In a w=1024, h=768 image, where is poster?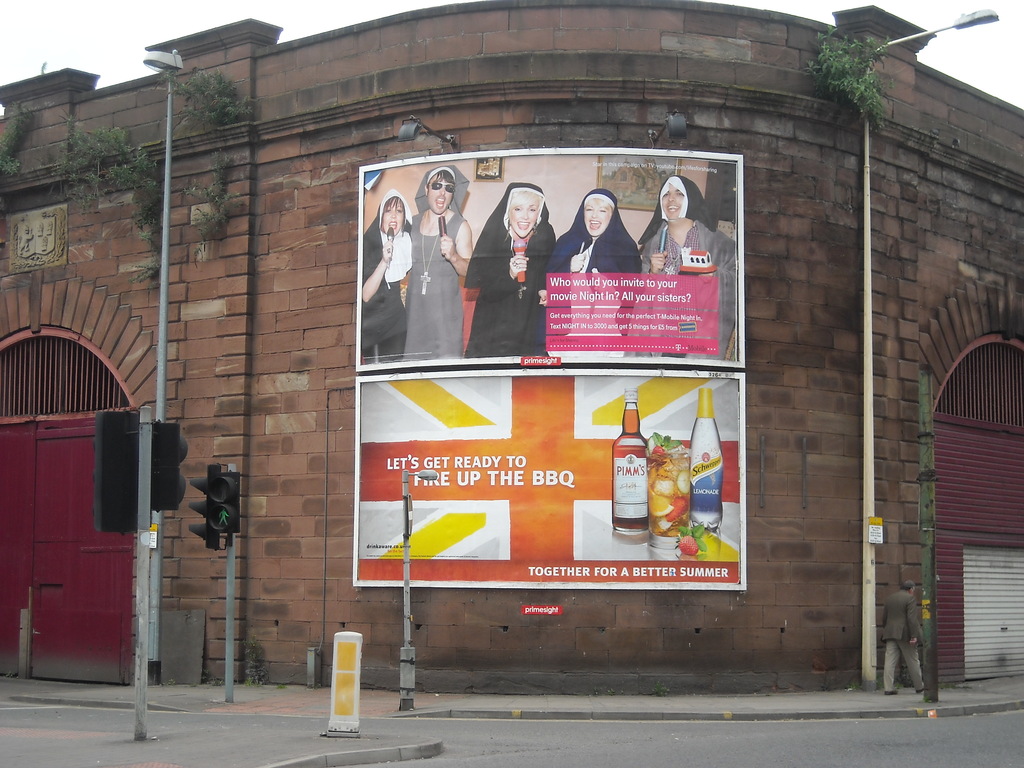
{"x1": 355, "y1": 151, "x2": 751, "y2": 372}.
